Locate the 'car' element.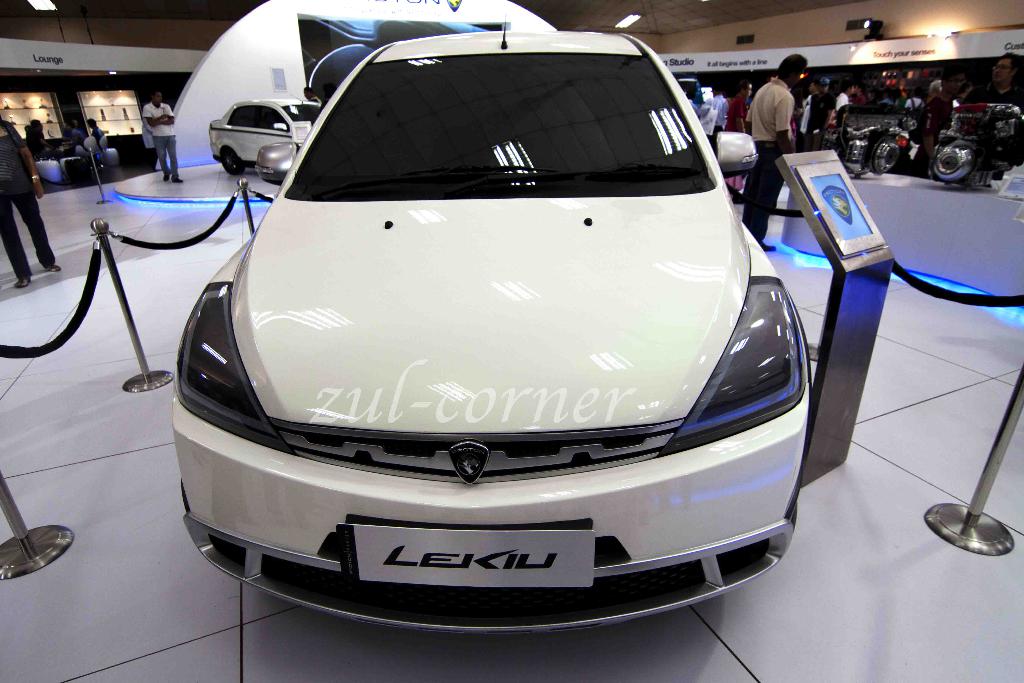
Element bbox: bbox(165, 9, 813, 641).
